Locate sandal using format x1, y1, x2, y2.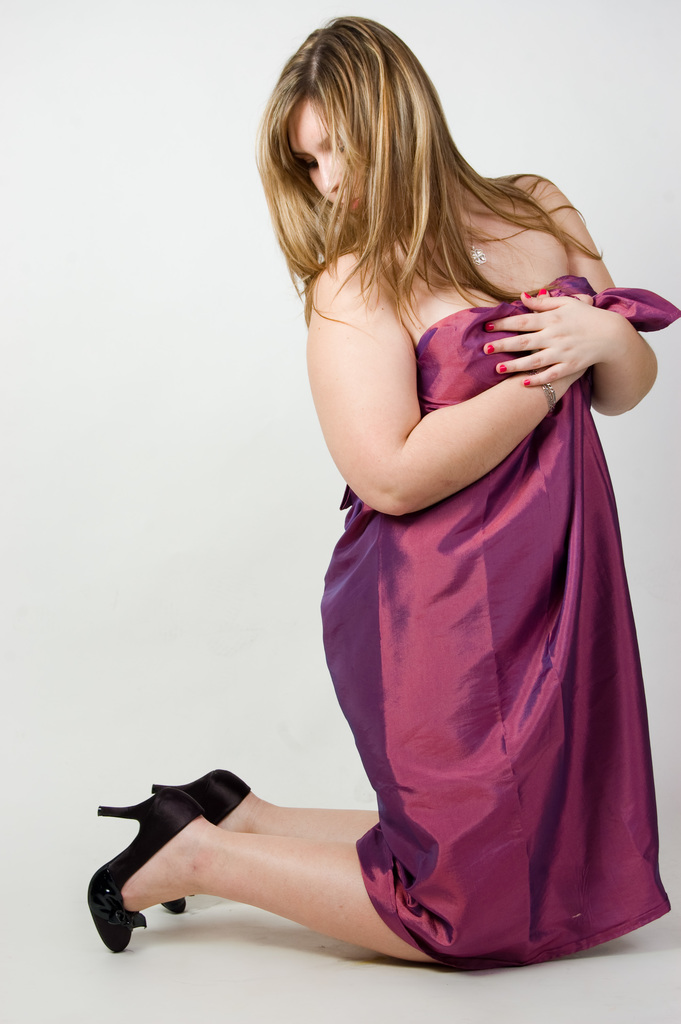
87, 792, 204, 947.
